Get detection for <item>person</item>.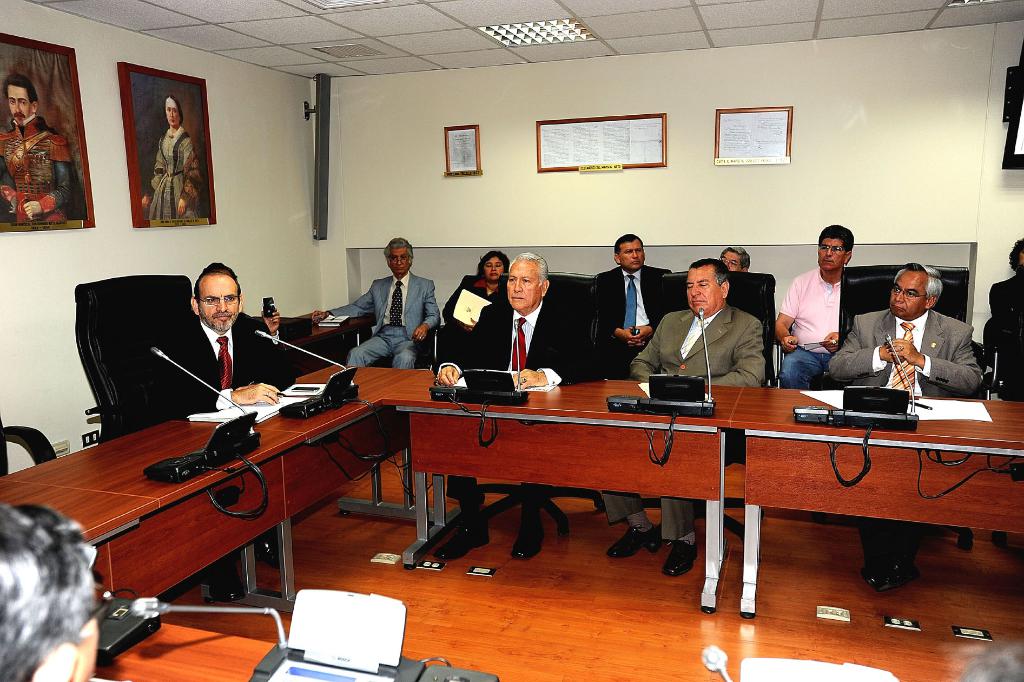
Detection: <region>315, 239, 451, 379</region>.
